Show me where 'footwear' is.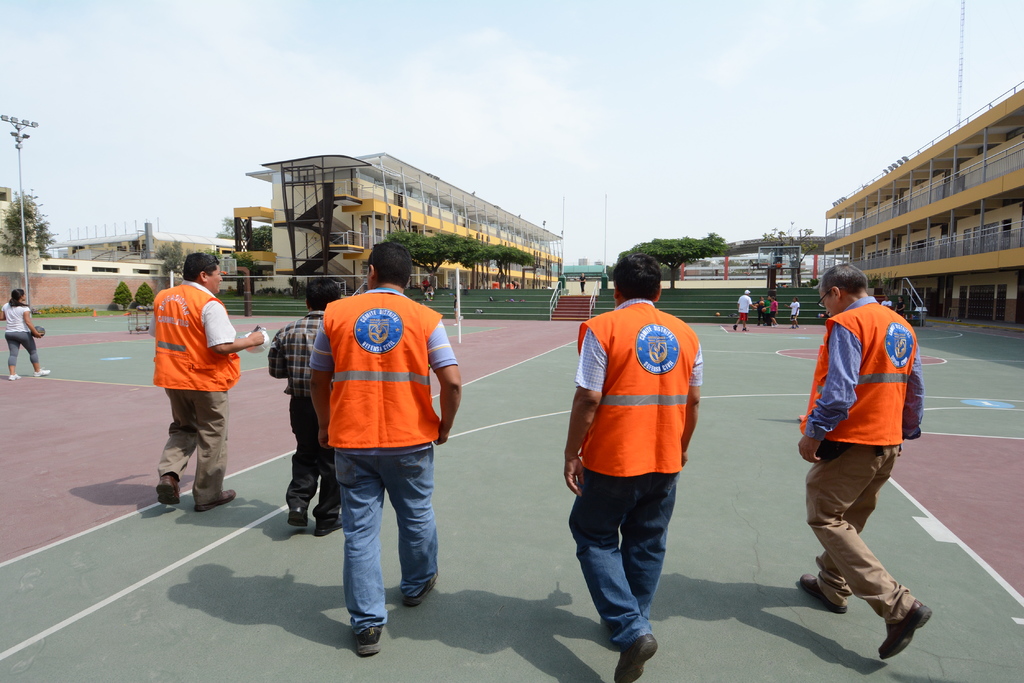
'footwear' is at (742, 329, 746, 330).
